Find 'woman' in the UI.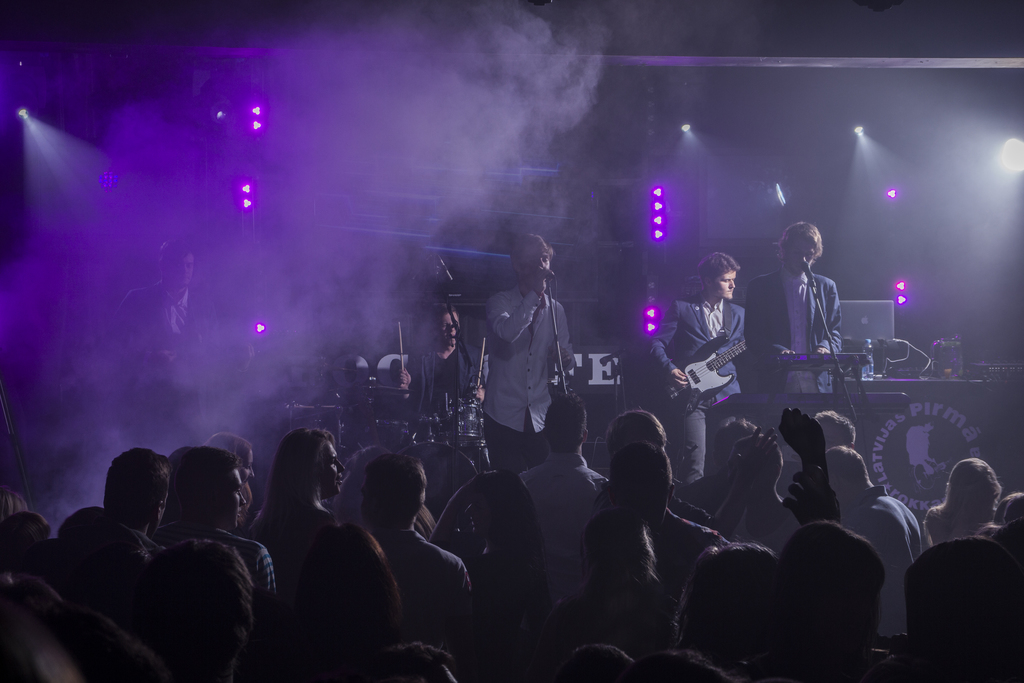
UI element at bbox(289, 519, 457, 682).
